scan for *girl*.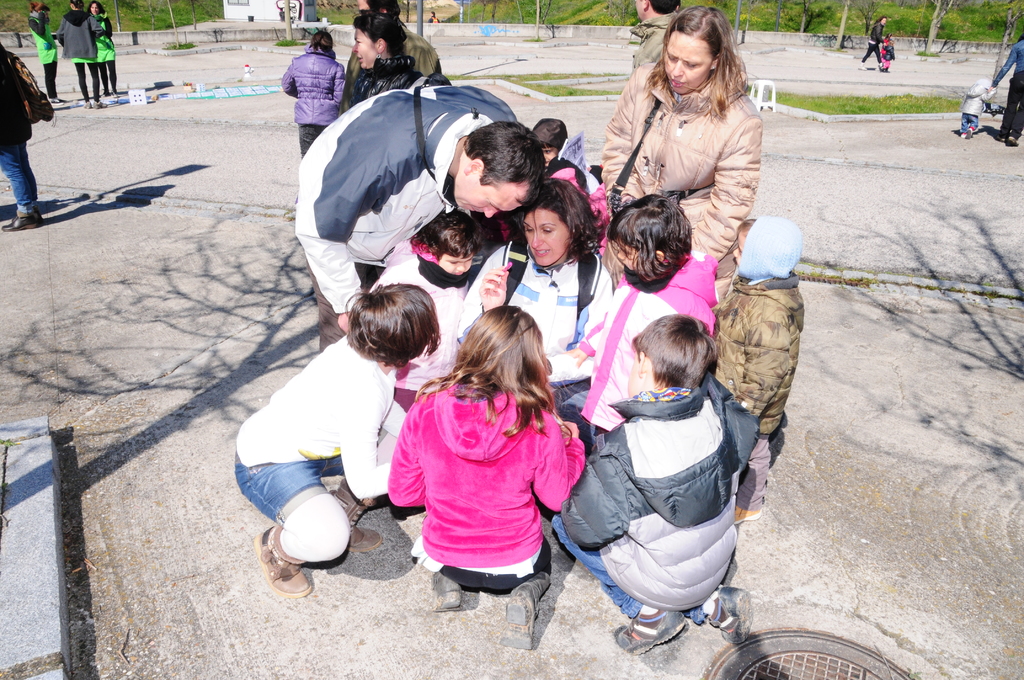
Scan result: box=[223, 280, 445, 599].
